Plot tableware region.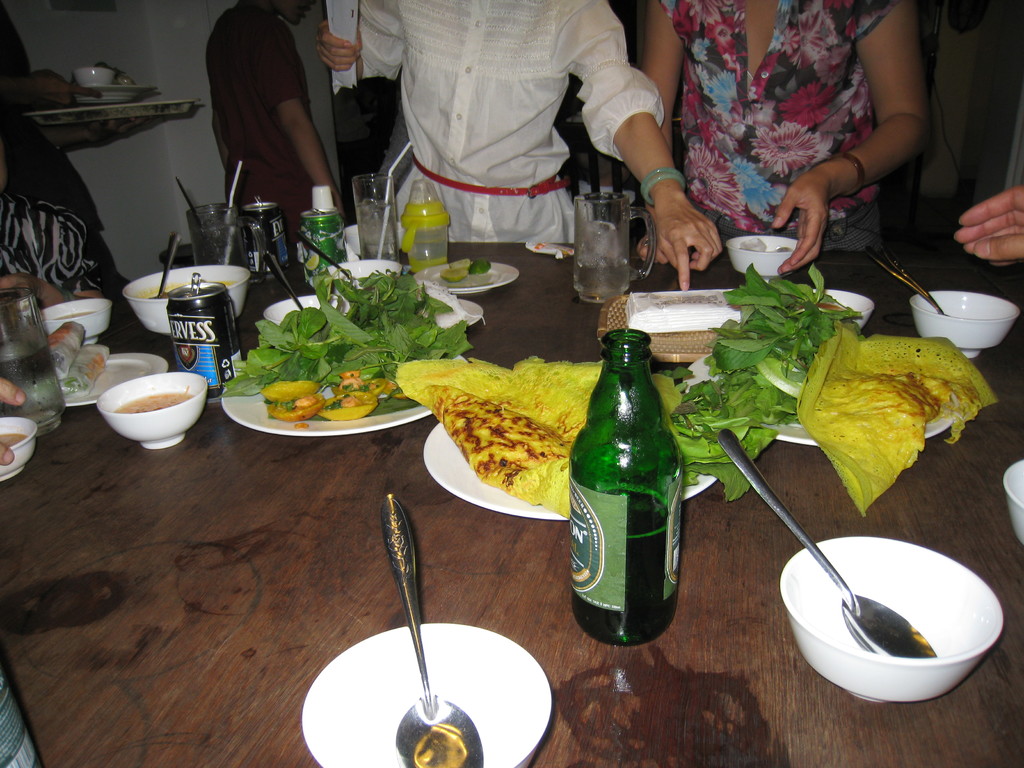
Plotted at locate(724, 230, 801, 283).
